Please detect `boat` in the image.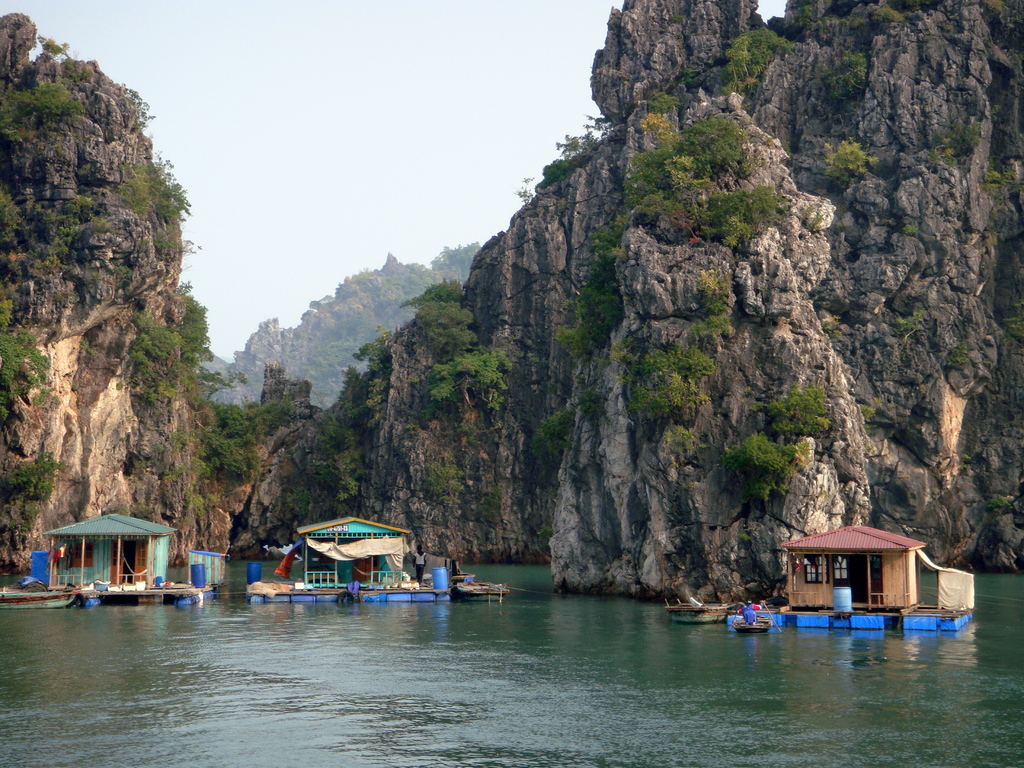
(659, 598, 731, 624).
